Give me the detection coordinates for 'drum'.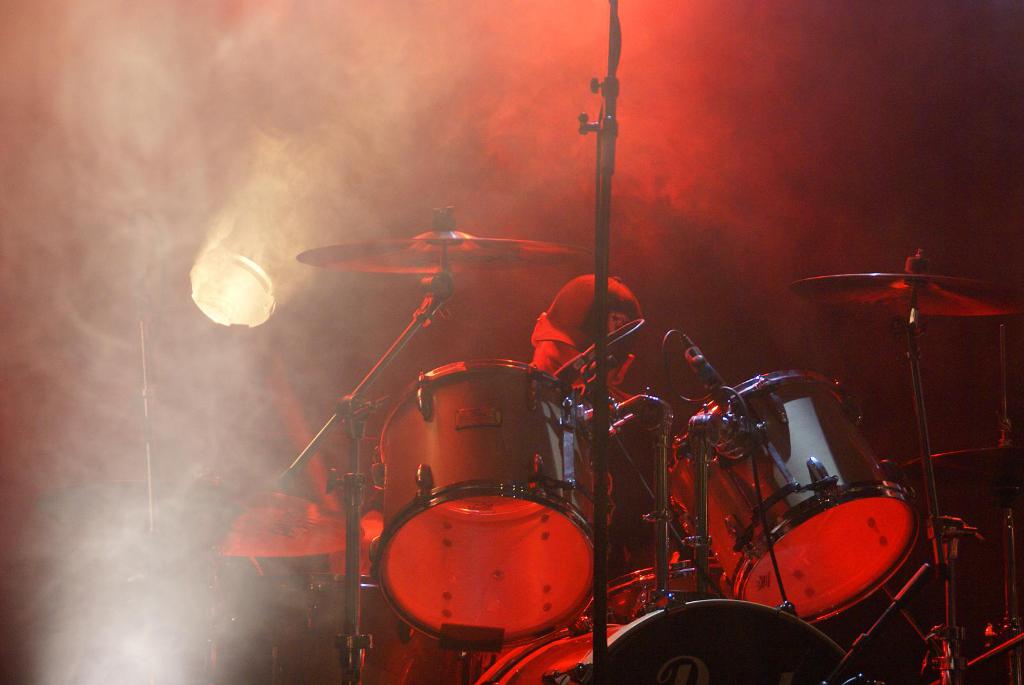
rect(669, 371, 922, 628).
